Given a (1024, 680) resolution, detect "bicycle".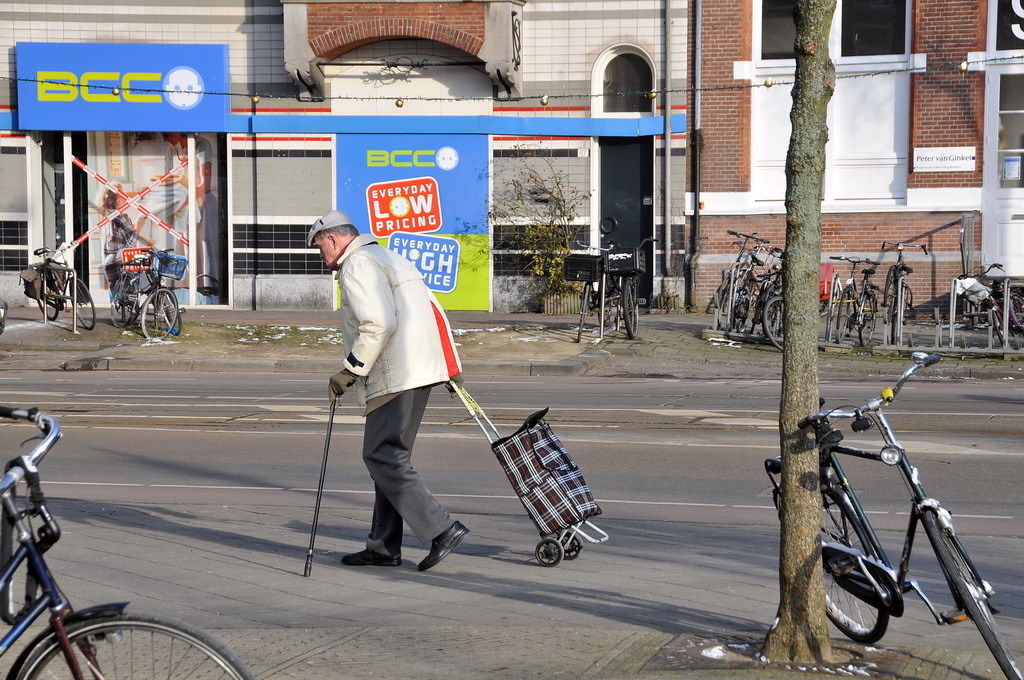
crop(828, 256, 880, 348).
